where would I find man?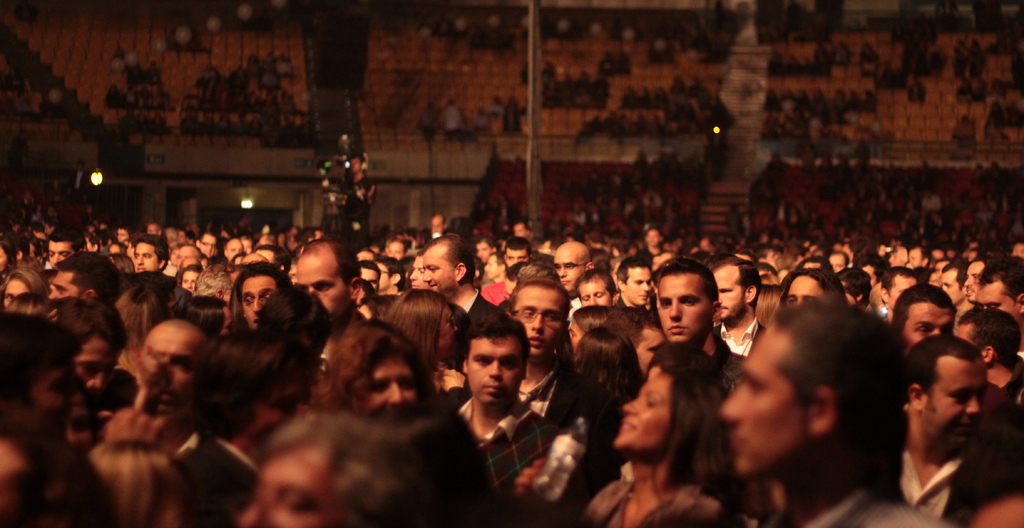
At box(132, 236, 190, 321).
